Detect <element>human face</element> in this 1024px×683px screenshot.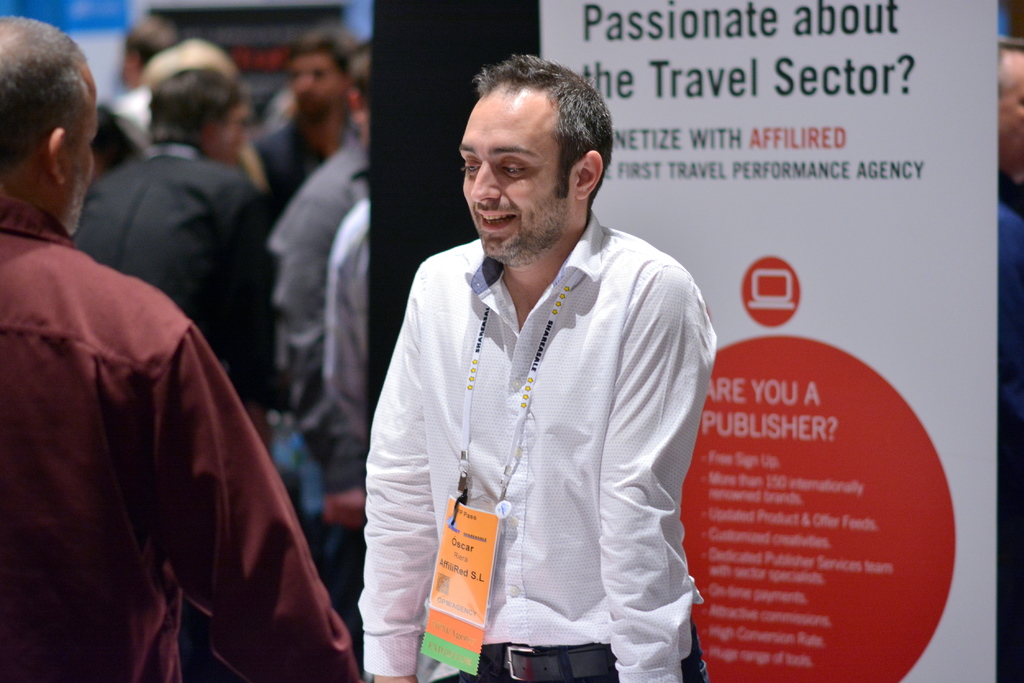
Detection: <bbox>202, 105, 245, 162</bbox>.
